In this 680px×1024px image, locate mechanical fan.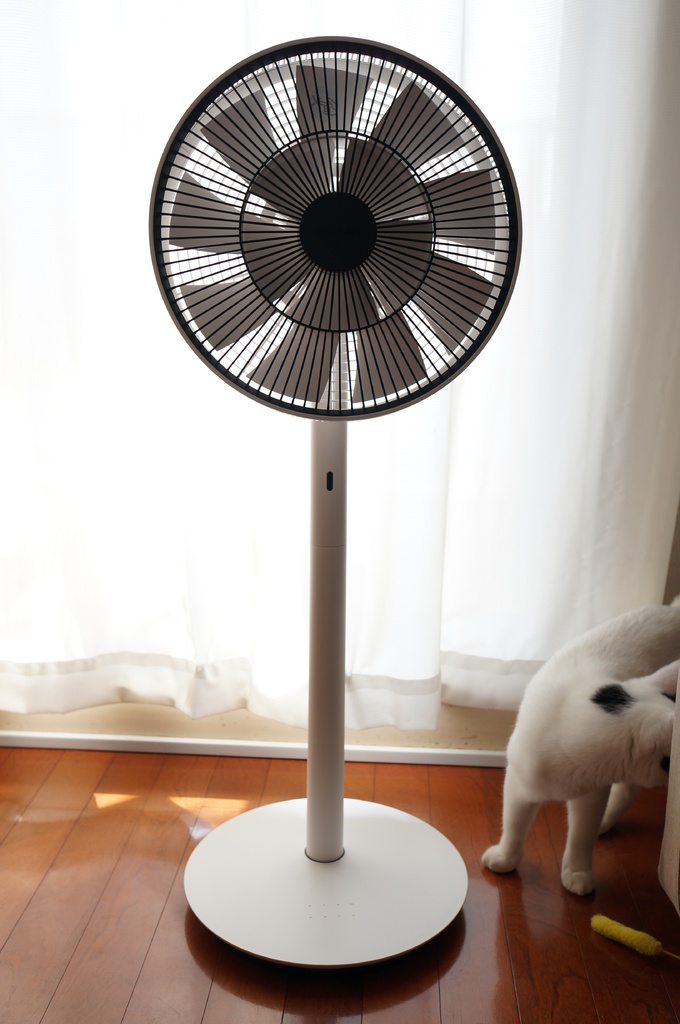
Bounding box: x1=138 y1=36 x2=532 y2=986.
